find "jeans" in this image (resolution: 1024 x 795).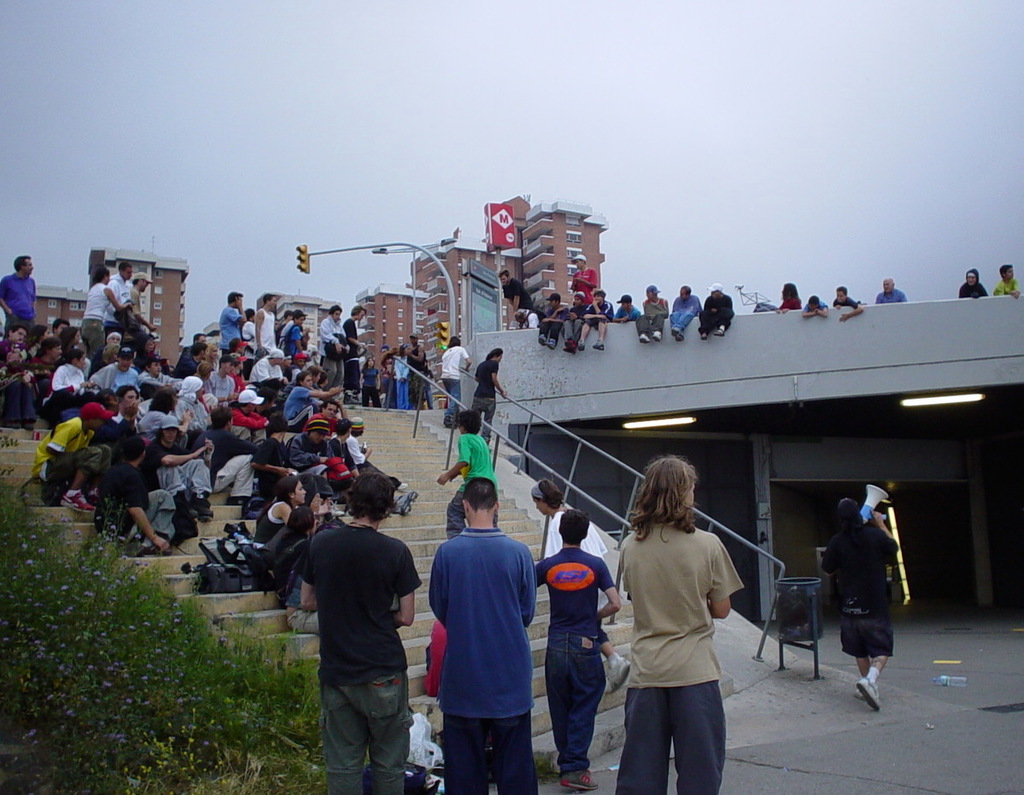
x1=437 y1=710 x2=541 y2=794.
